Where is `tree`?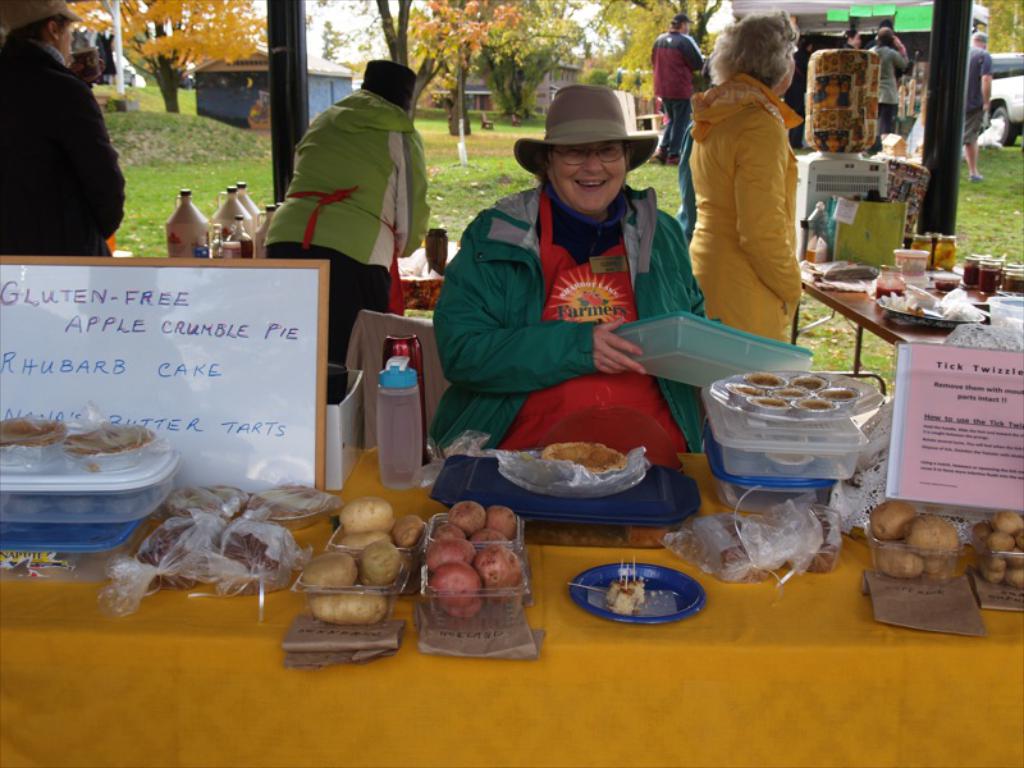
{"x1": 333, "y1": 0, "x2": 603, "y2": 137}.
